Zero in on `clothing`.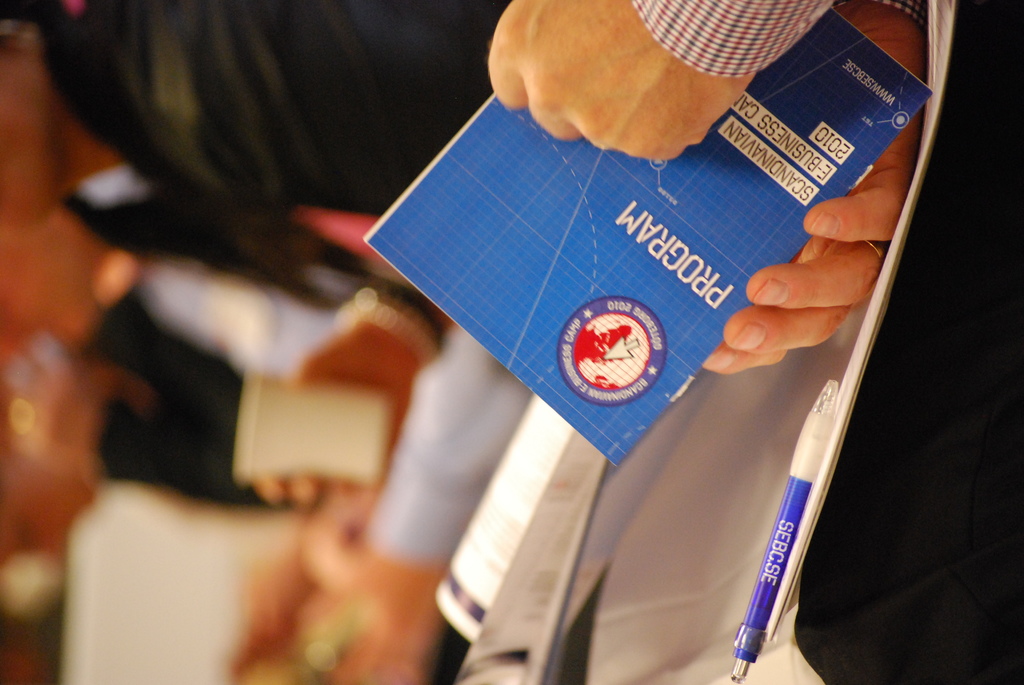
Zeroed in: 636,0,829,75.
